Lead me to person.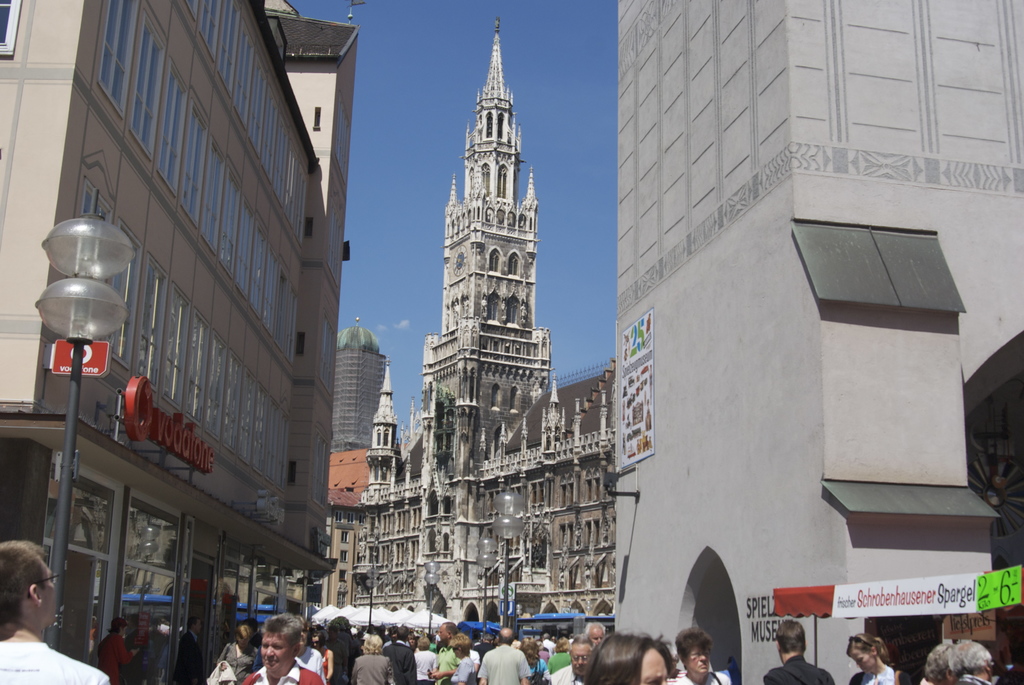
Lead to x1=919 y1=640 x2=957 y2=682.
